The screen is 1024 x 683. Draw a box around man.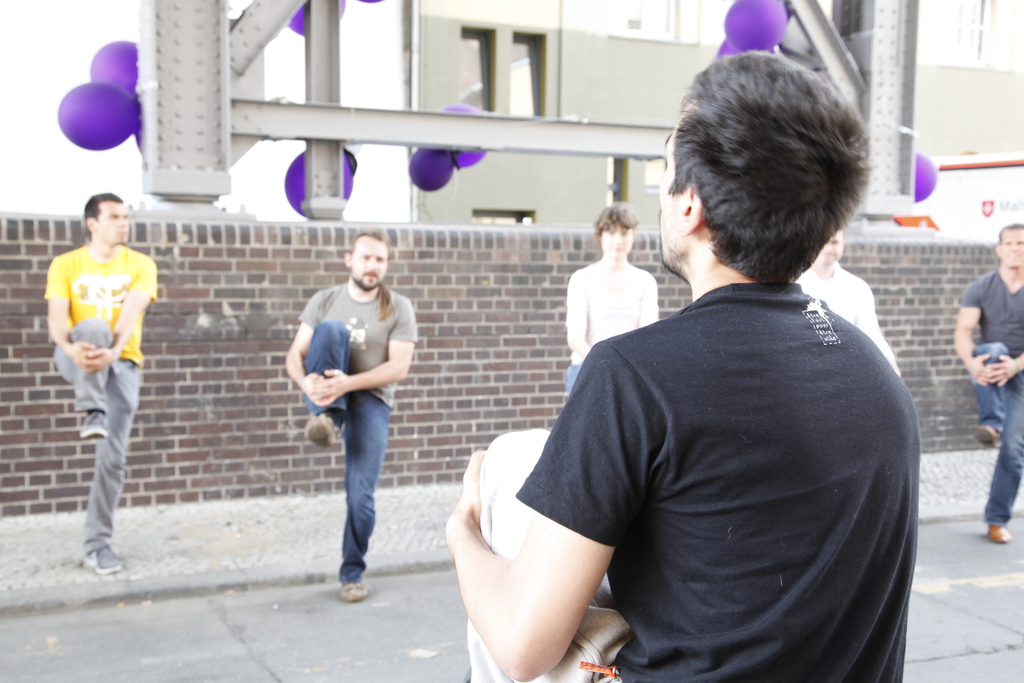
Rect(285, 229, 416, 601).
